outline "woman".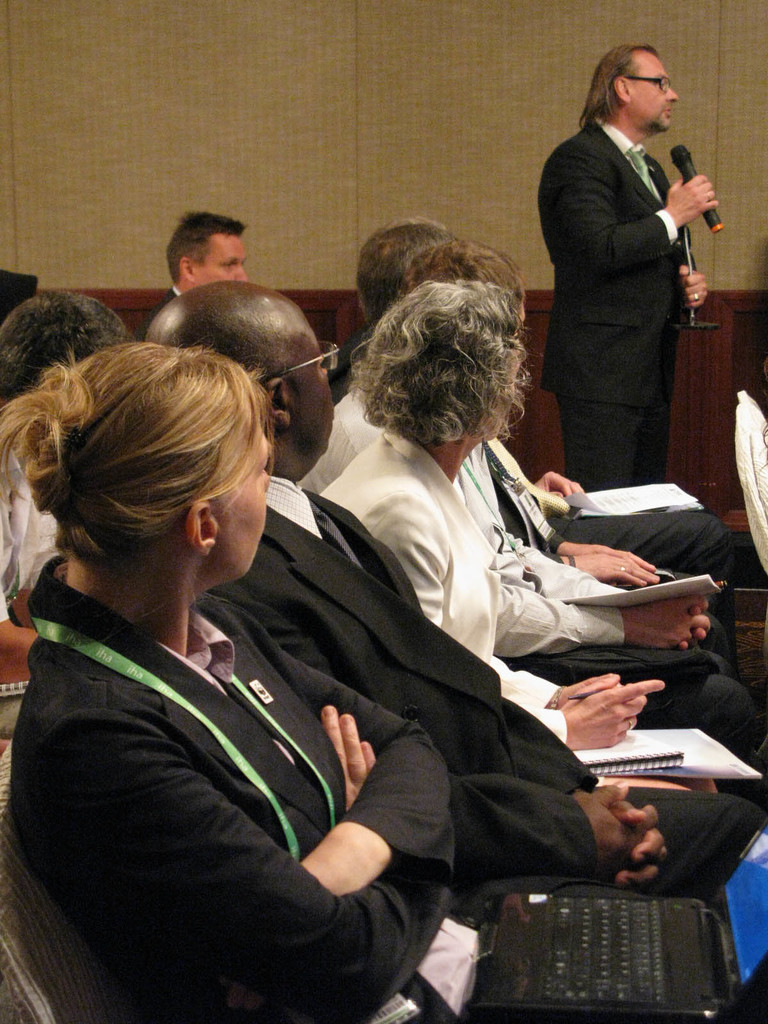
Outline: rect(0, 338, 481, 1023).
